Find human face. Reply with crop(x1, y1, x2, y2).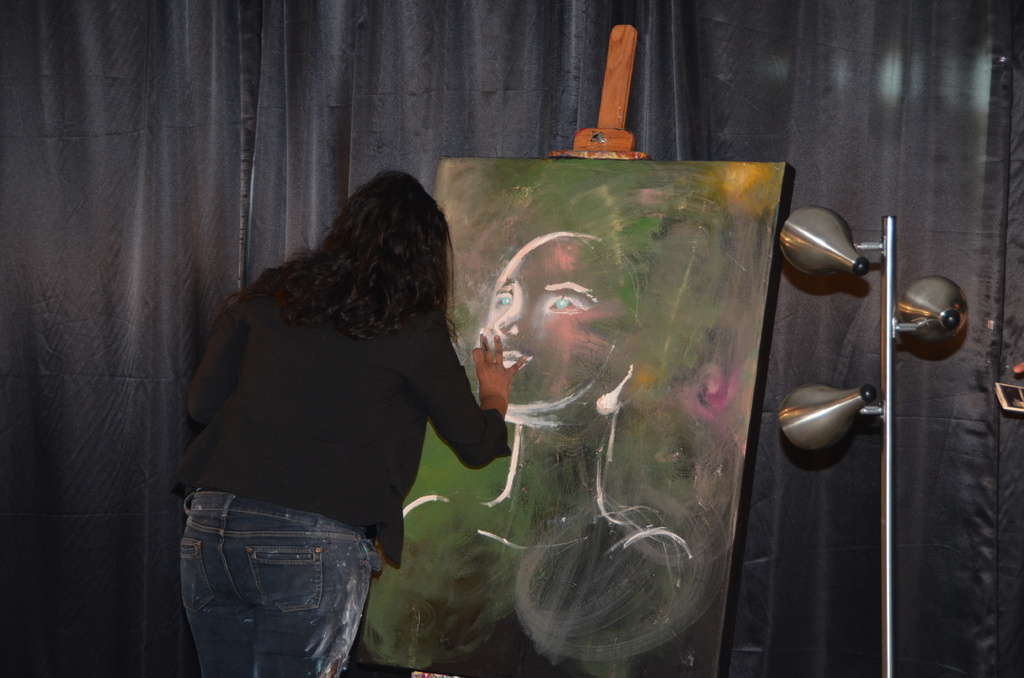
crop(477, 226, 627, 427).
